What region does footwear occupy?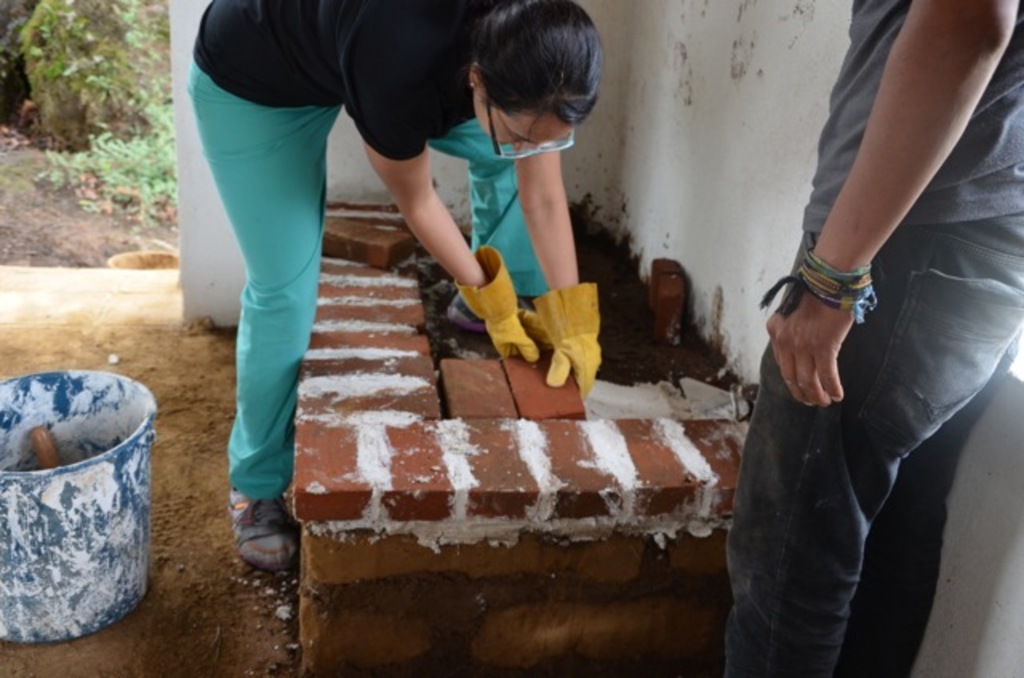
detection(210, 488, 293, 587).
